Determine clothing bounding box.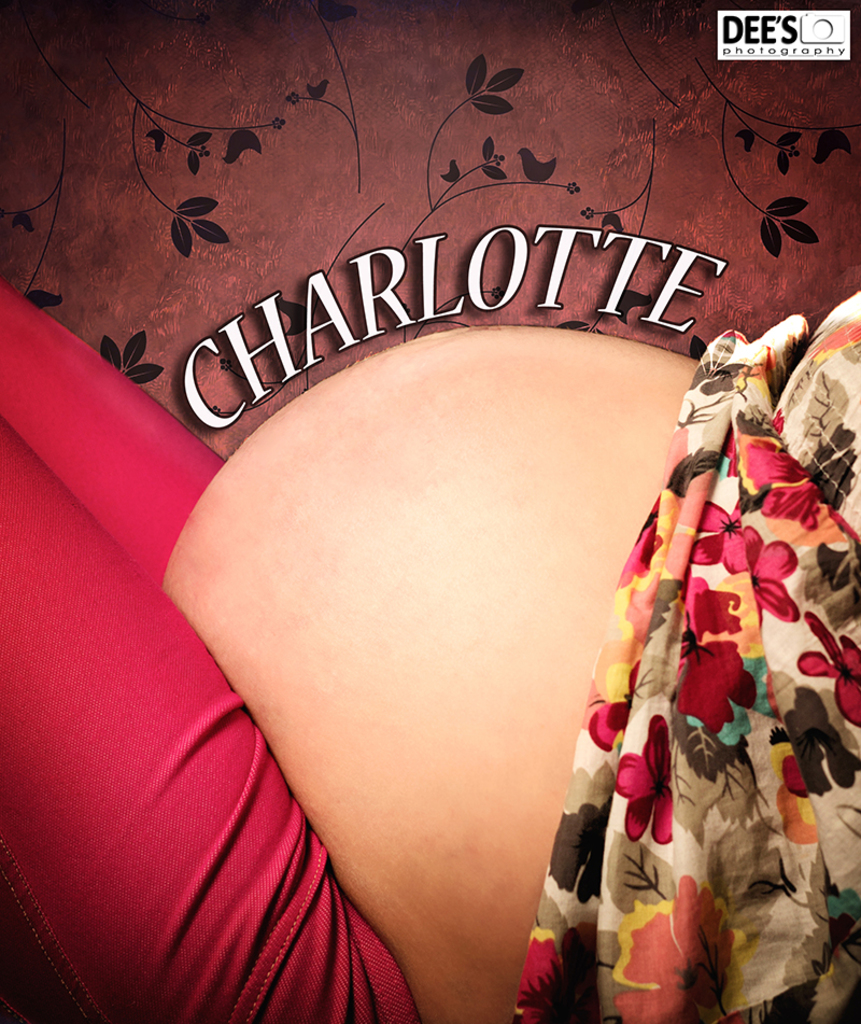
Determined: <box>0,278,425,1023</box>.
